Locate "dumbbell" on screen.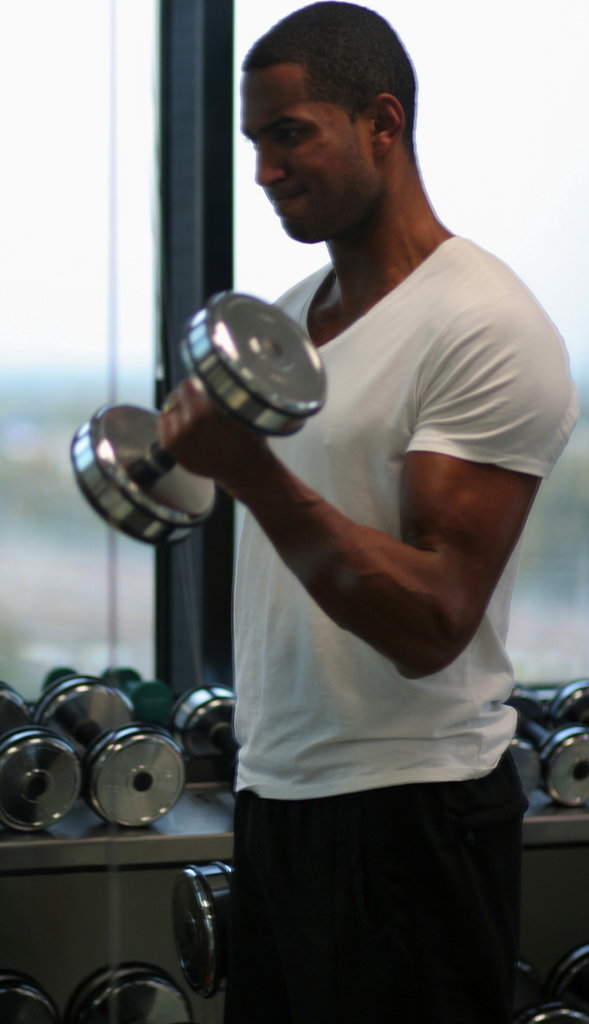
On screen at [61,954,199,1023].
